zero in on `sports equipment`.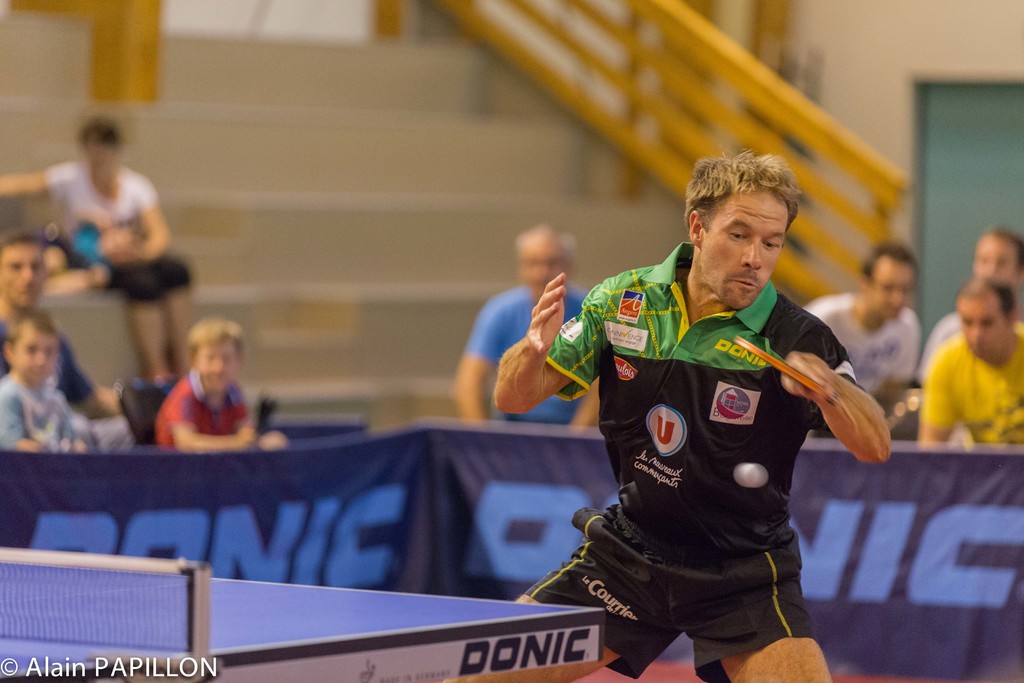
Zeroed in: crop(0, 550, 607, 677).
